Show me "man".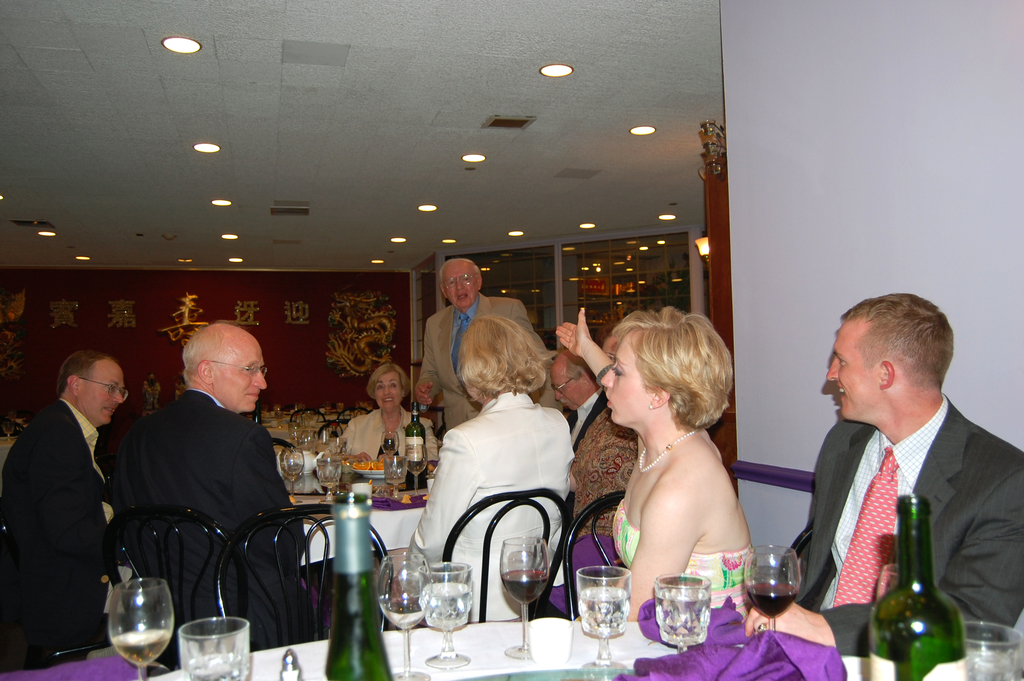
"man" is here: locate(546, 345, 611, 452).
